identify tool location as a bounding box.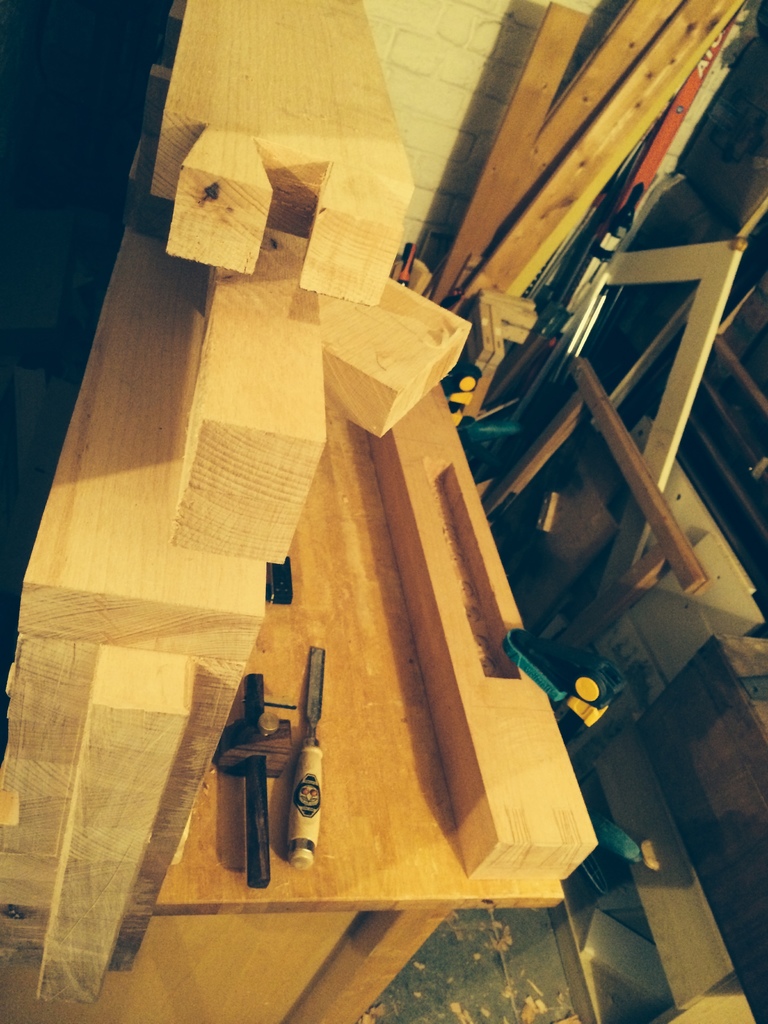
bbox=[217, 664, 304, 893].
